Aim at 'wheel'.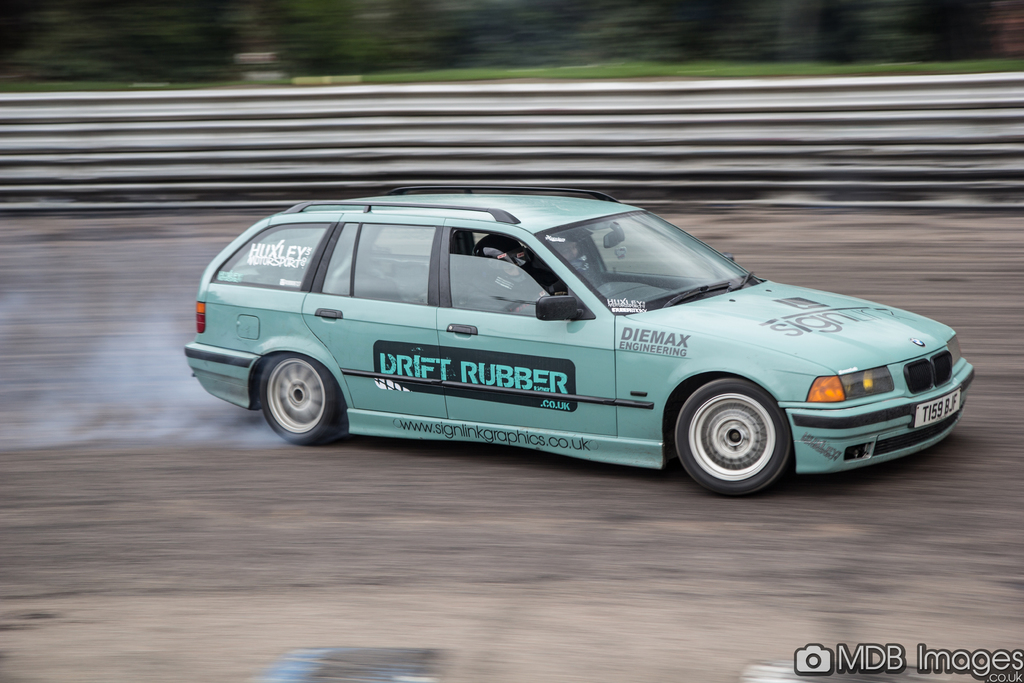
Aimed at bbox(674, 380, 802, 488).
